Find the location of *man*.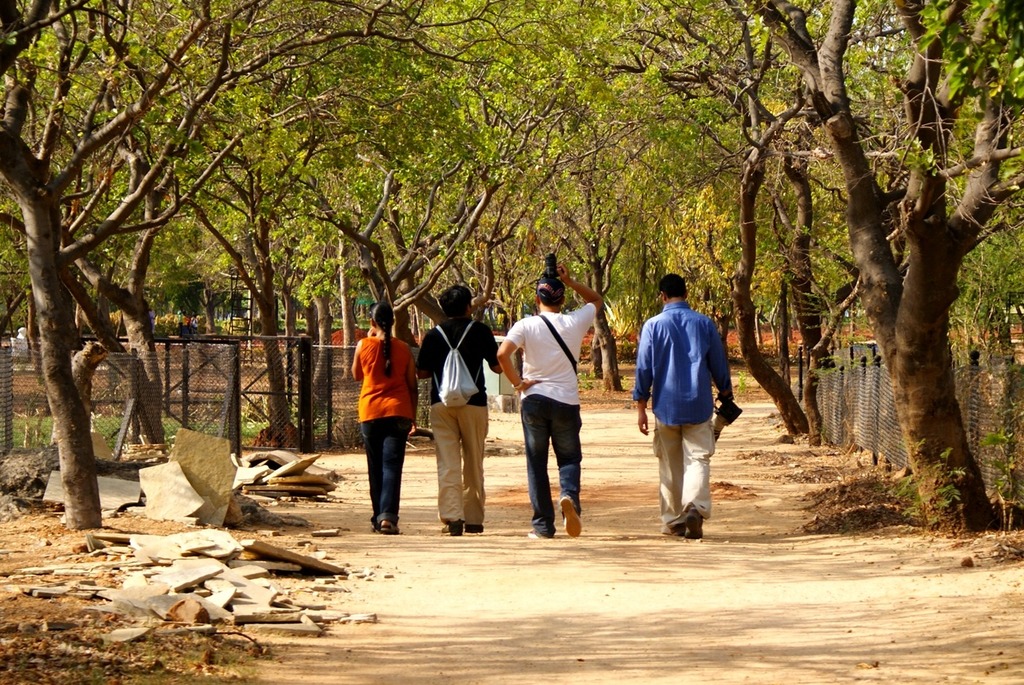
Location: x1=416, y1=282, x2=505, y2=534.
